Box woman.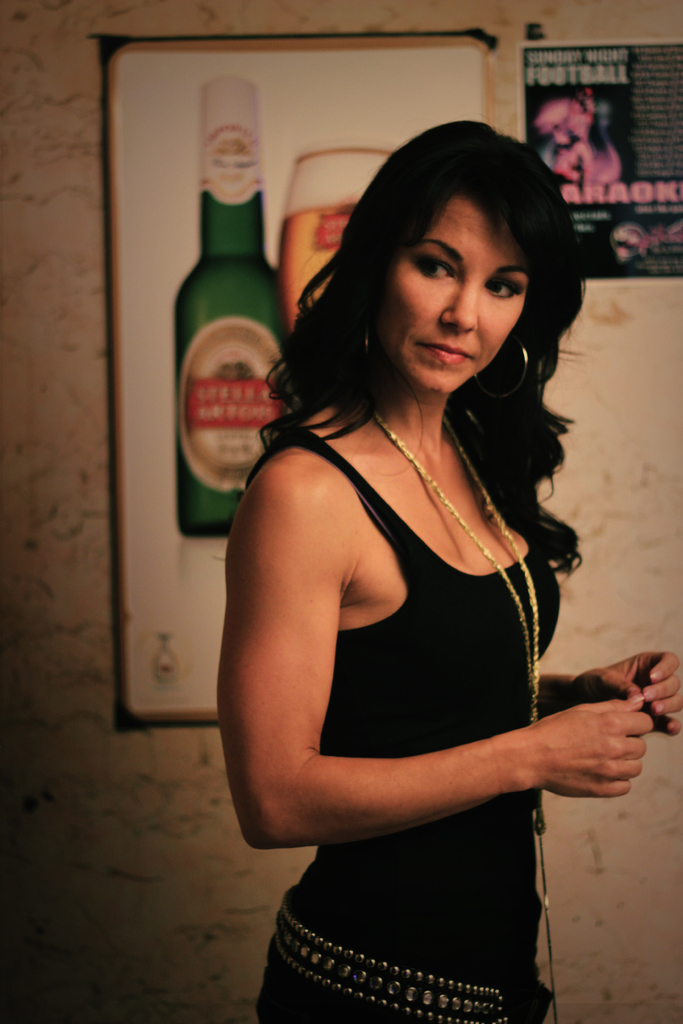
bbox(202, 107, 682, 1023).
